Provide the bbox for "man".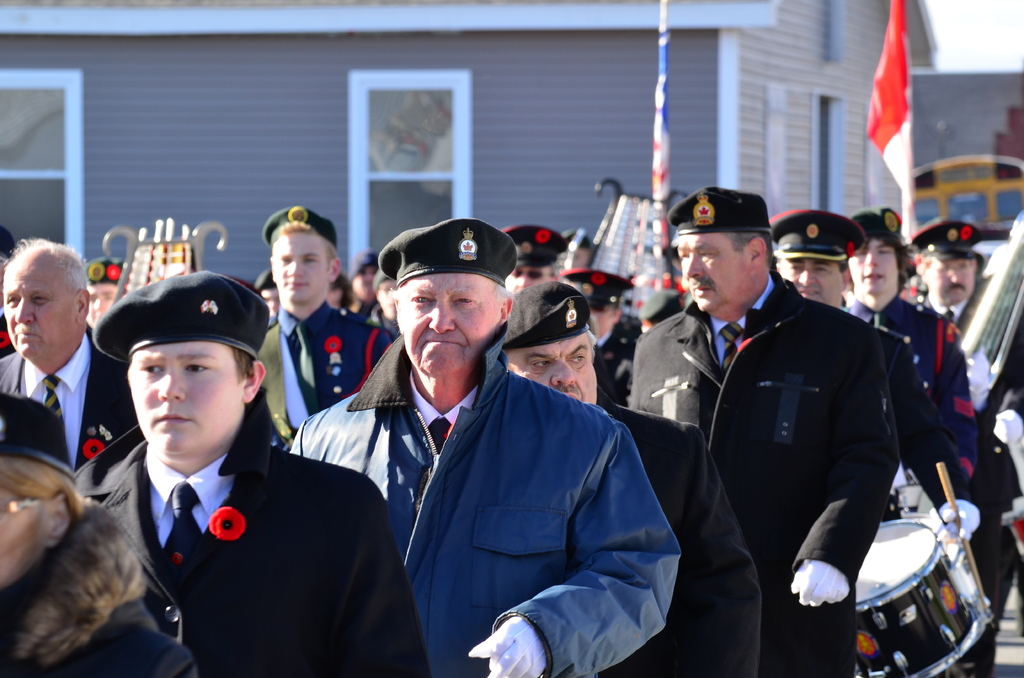
0/238/140/476.
